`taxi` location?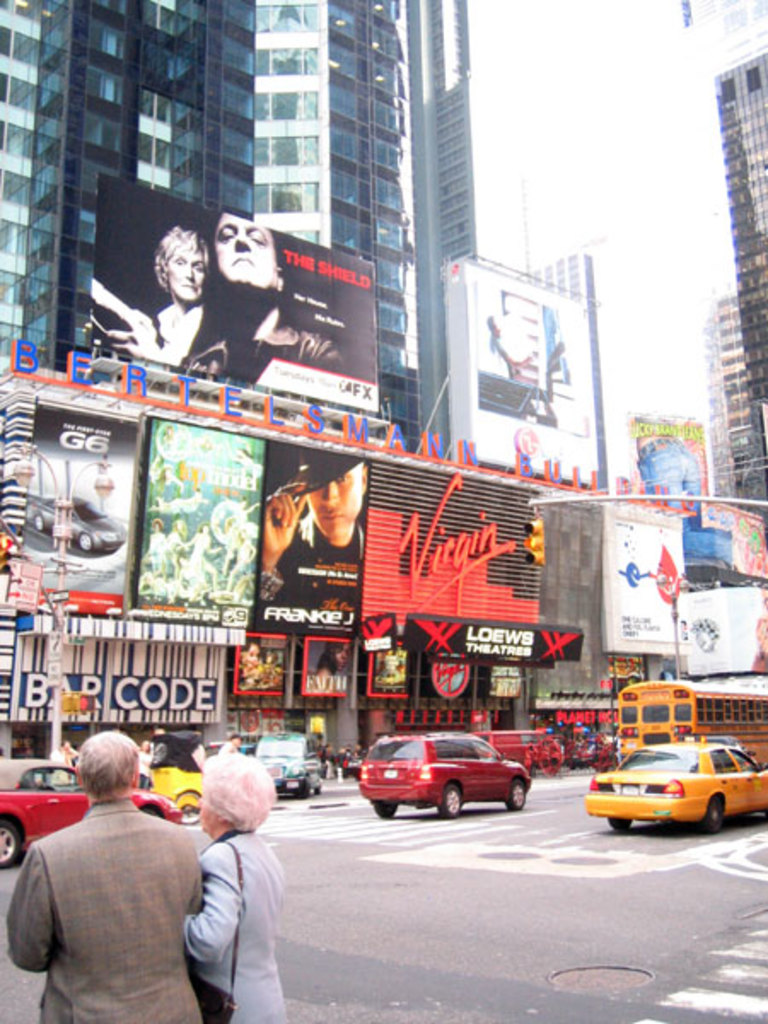
region(587, 722, 758, 829)
